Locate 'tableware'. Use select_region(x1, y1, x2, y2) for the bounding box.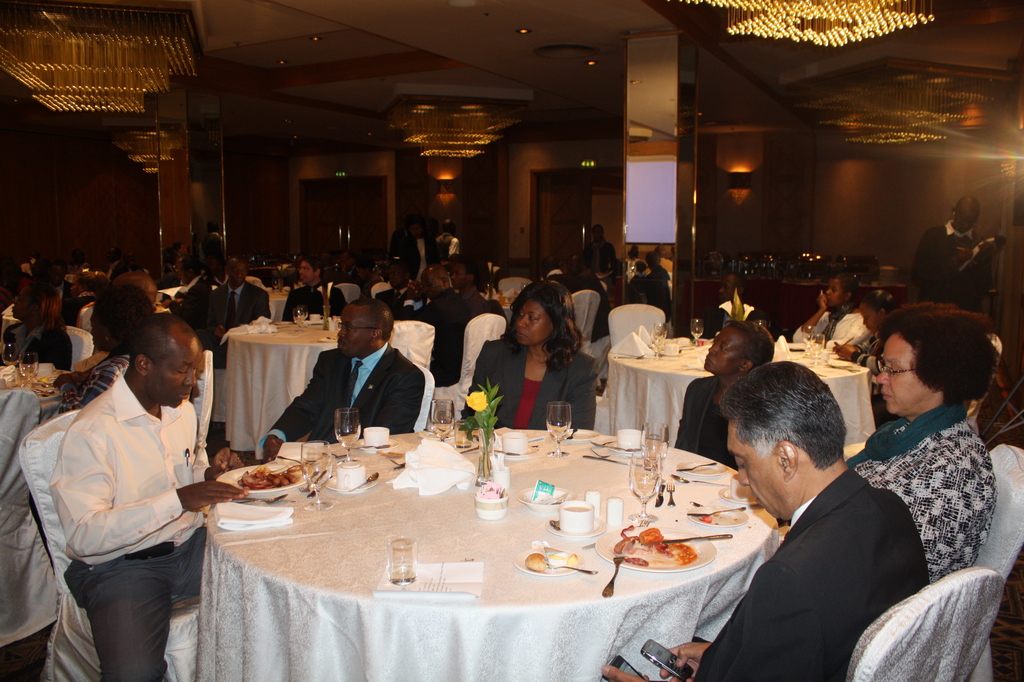
select_region(388, 532, 419, 583).
